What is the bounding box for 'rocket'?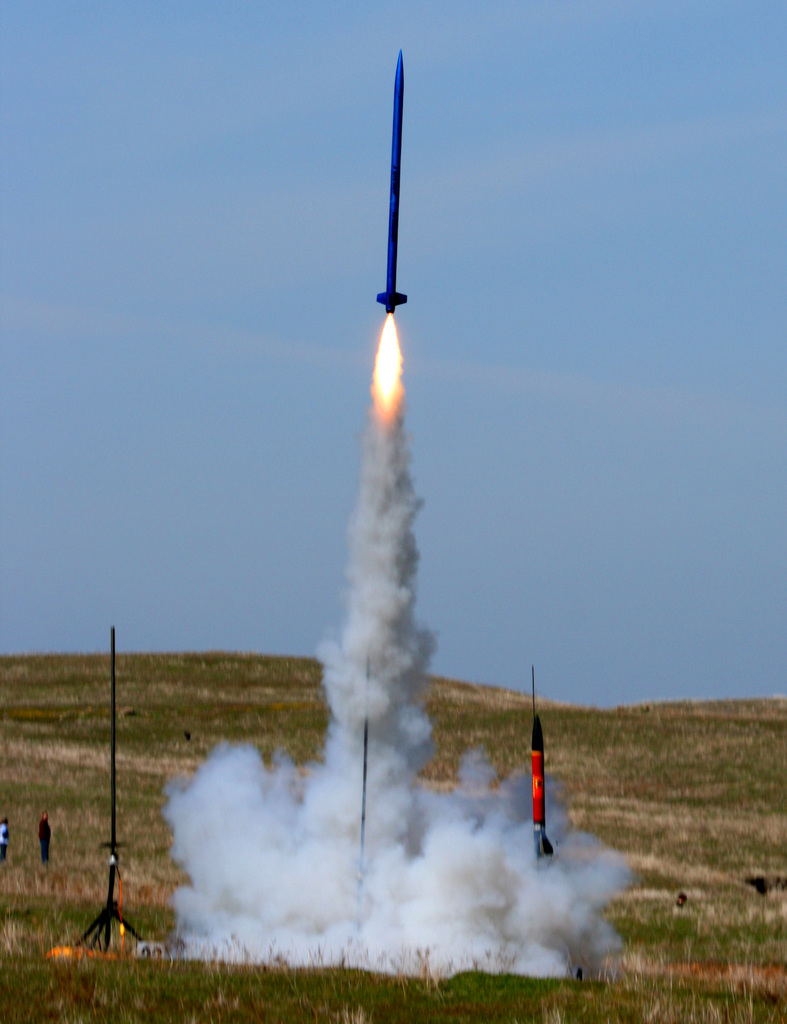
locate(533, 716, 549, 854).
